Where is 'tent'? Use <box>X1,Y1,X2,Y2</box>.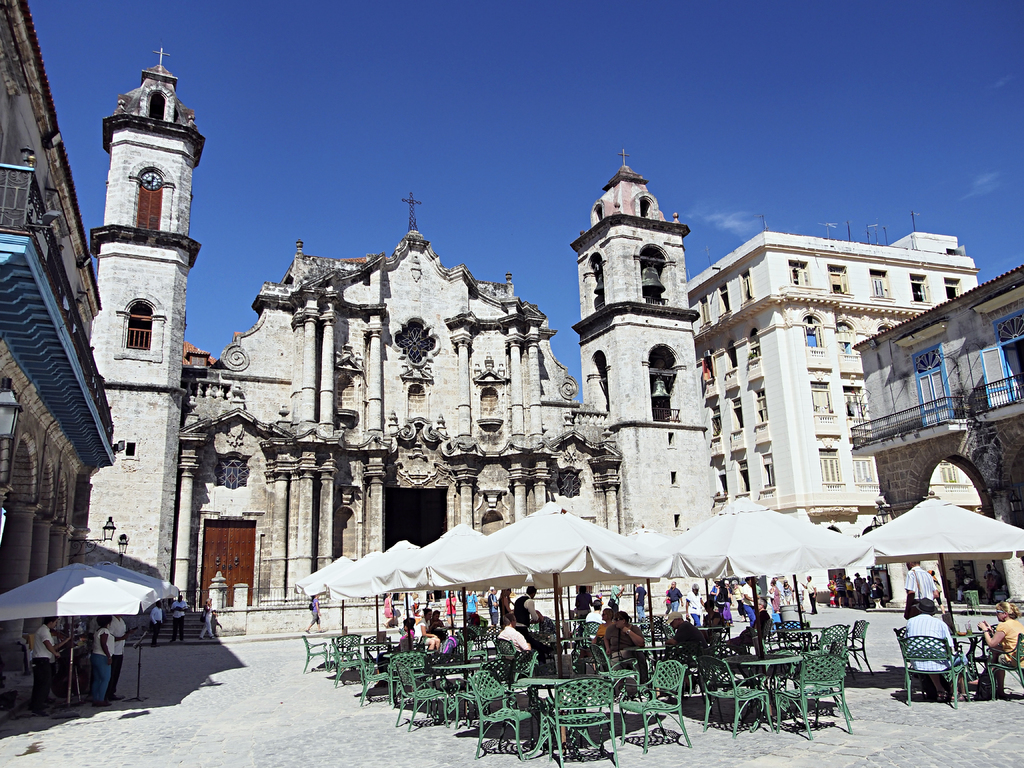
<box>431,507,679,689</box>.
